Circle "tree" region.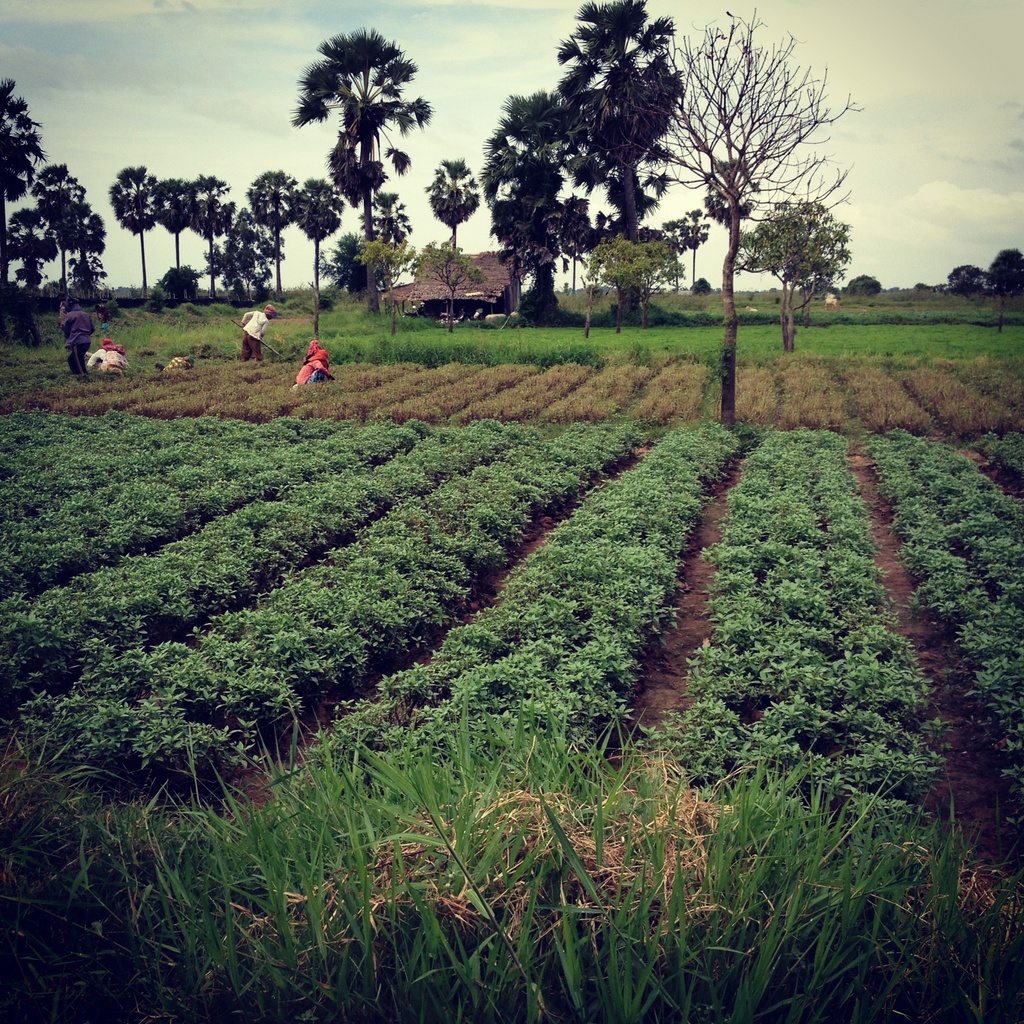
Region: bbox=[557, 0, 683, 344].
